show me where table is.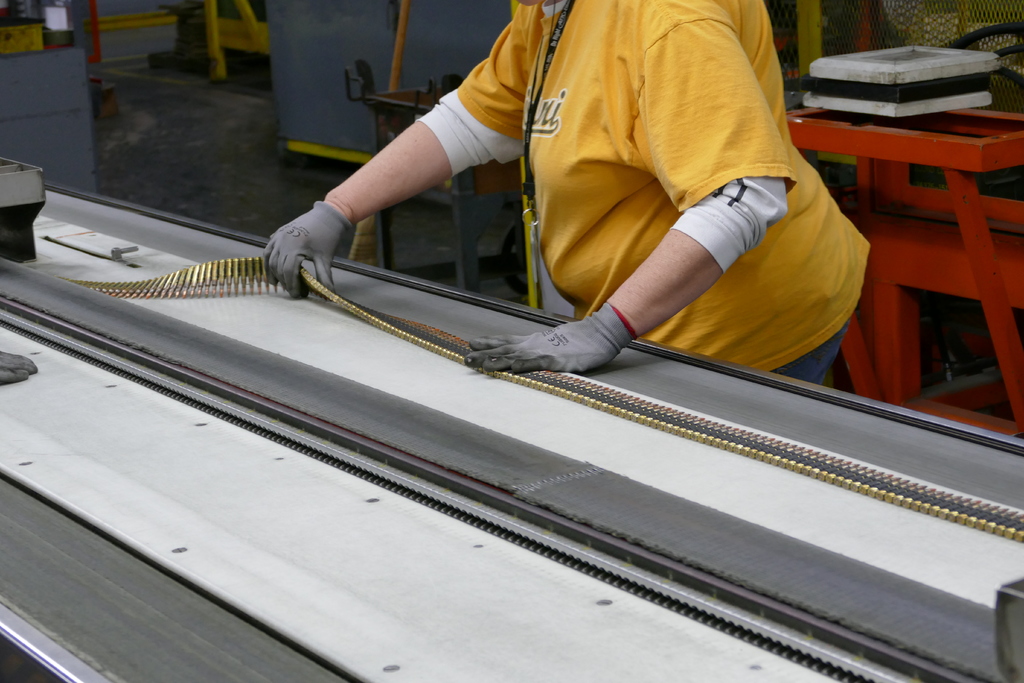
table is at rect(371, 83, 523, 291).
